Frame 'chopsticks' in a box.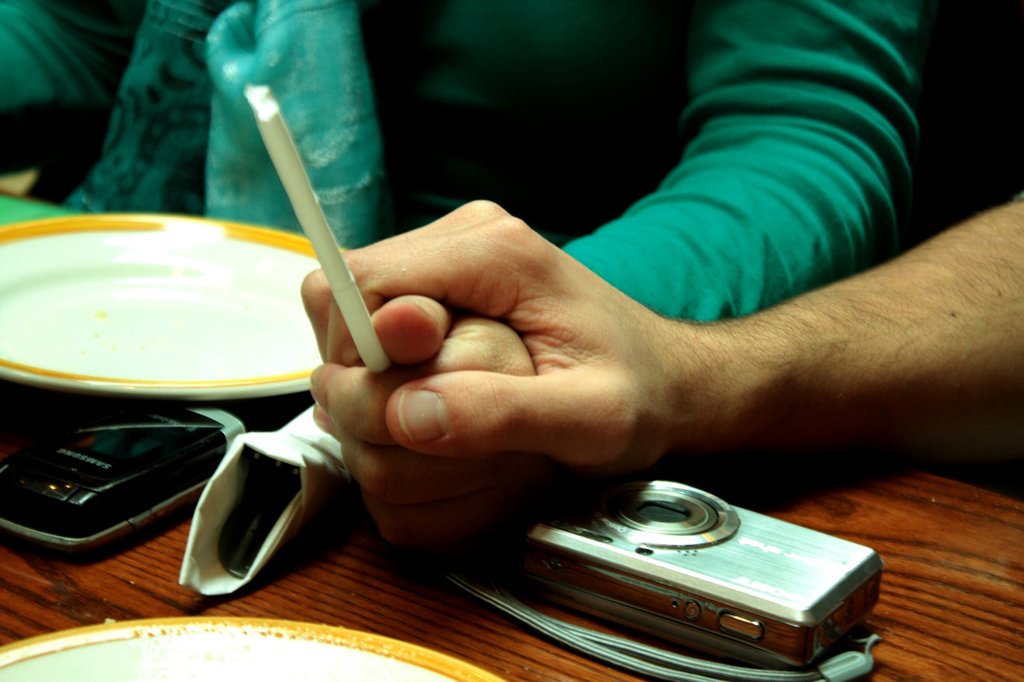
select_region(244, 84, 390, 379).
